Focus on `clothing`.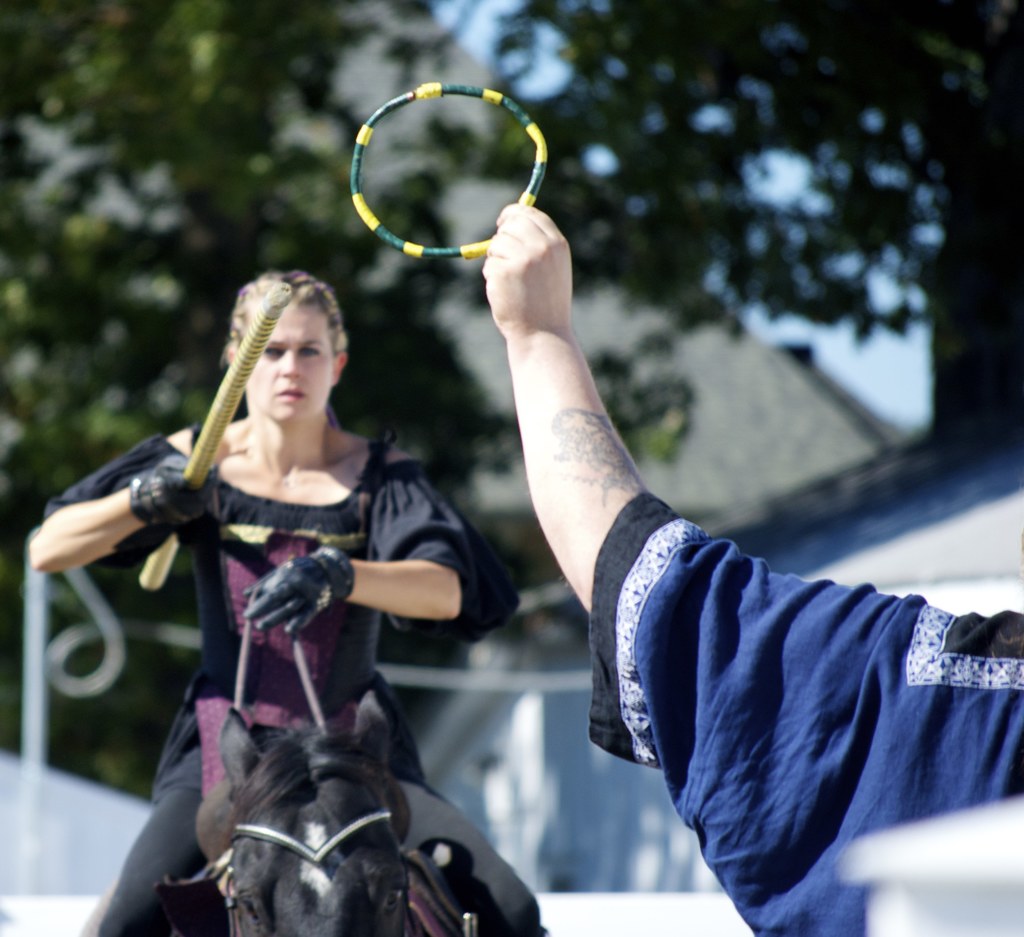
Focused at rect(587, 492, 1023, 936).
